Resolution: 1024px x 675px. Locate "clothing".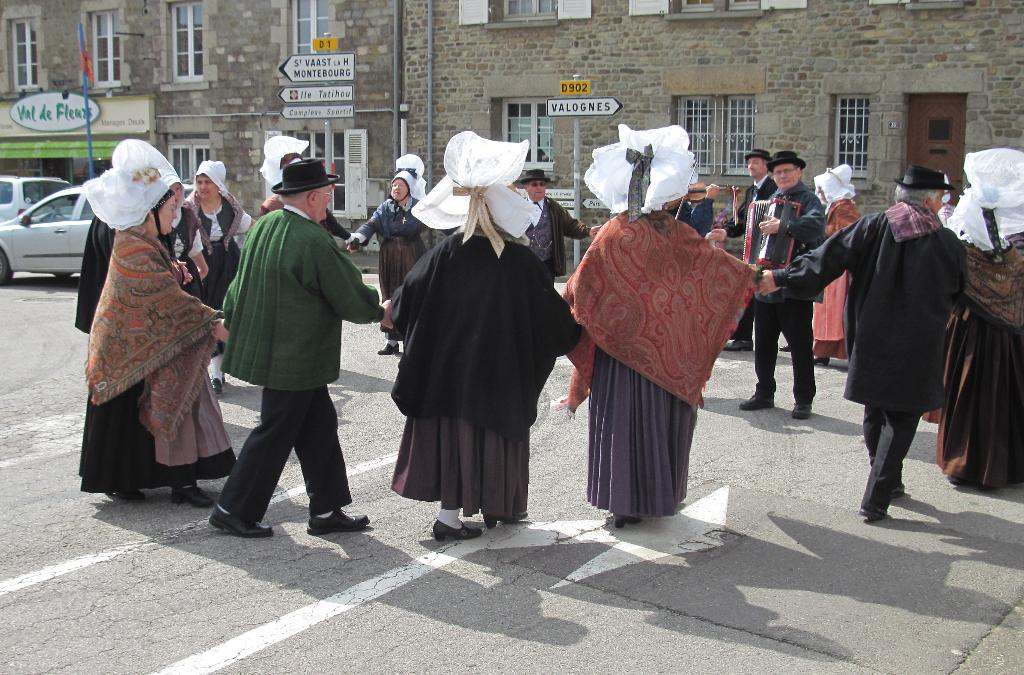
804,200,968,510.
